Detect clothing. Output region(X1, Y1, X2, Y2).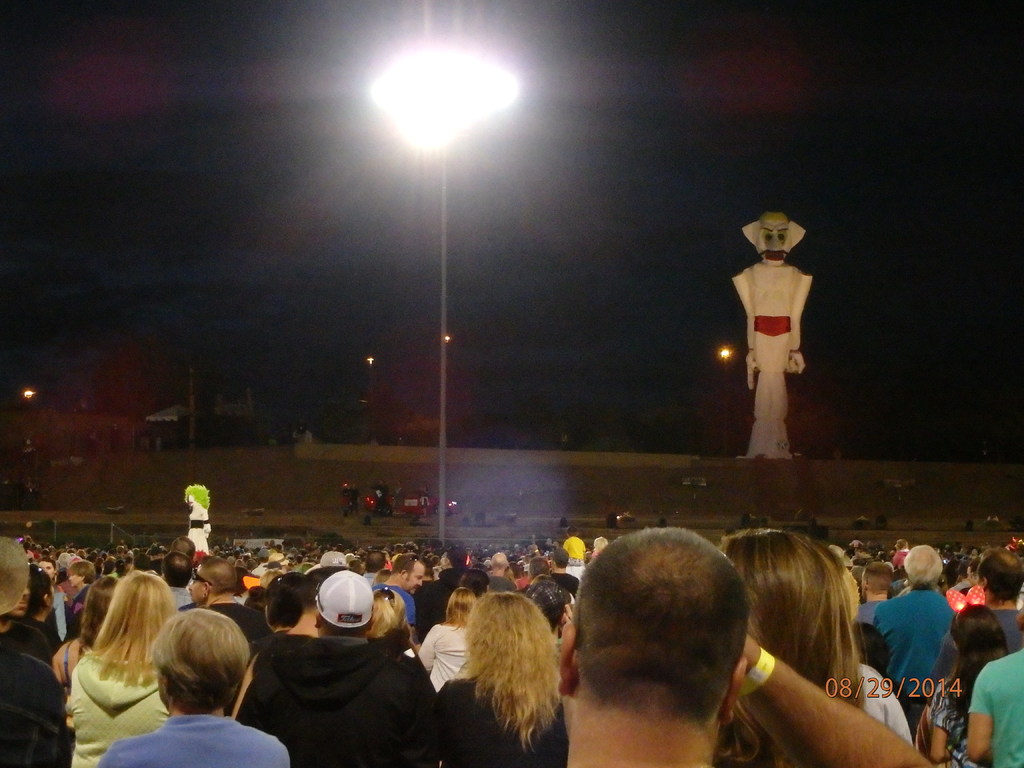
region(928, 658, 978, 767).
